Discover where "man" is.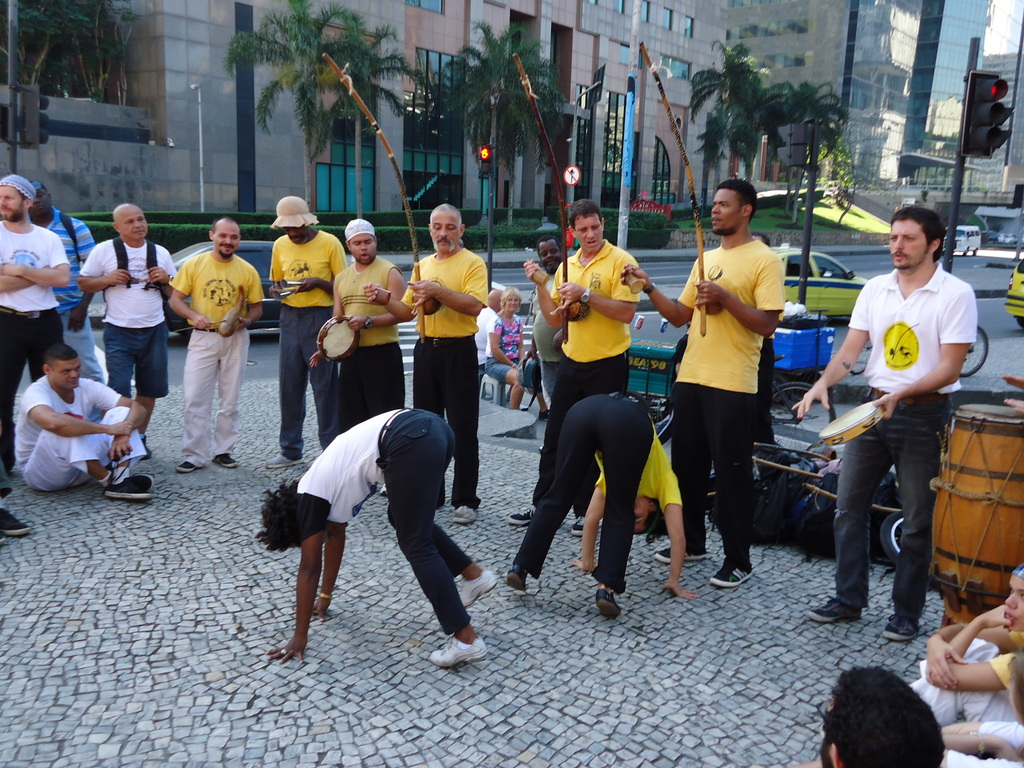
Discovered at (811, 221, 981, 637).
